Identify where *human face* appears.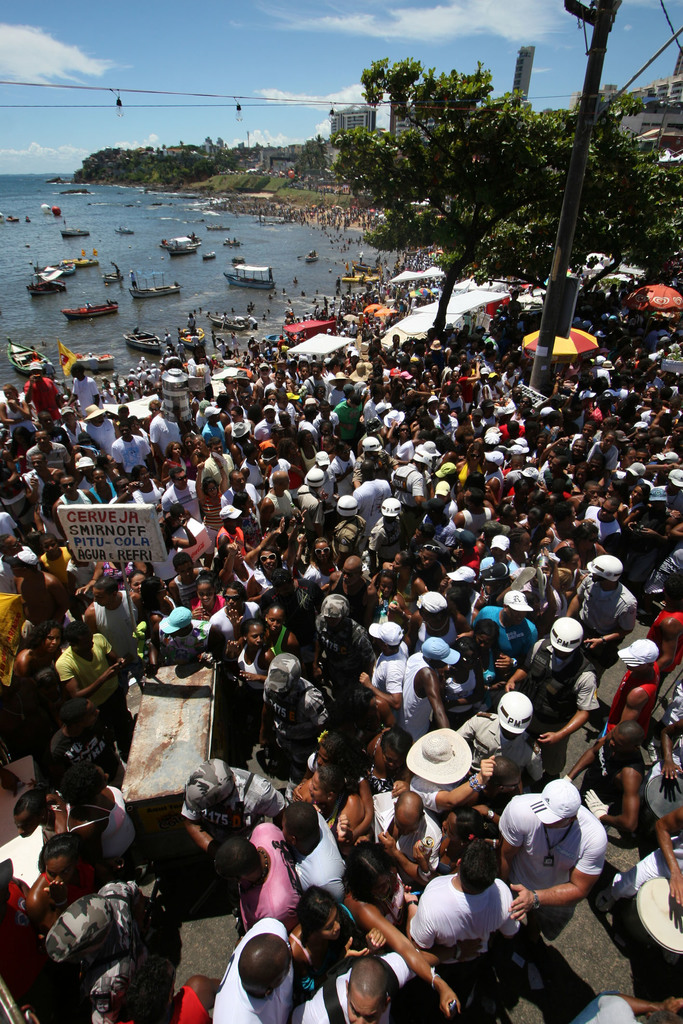
Appears at select_region(438, 402, 445, 417).
